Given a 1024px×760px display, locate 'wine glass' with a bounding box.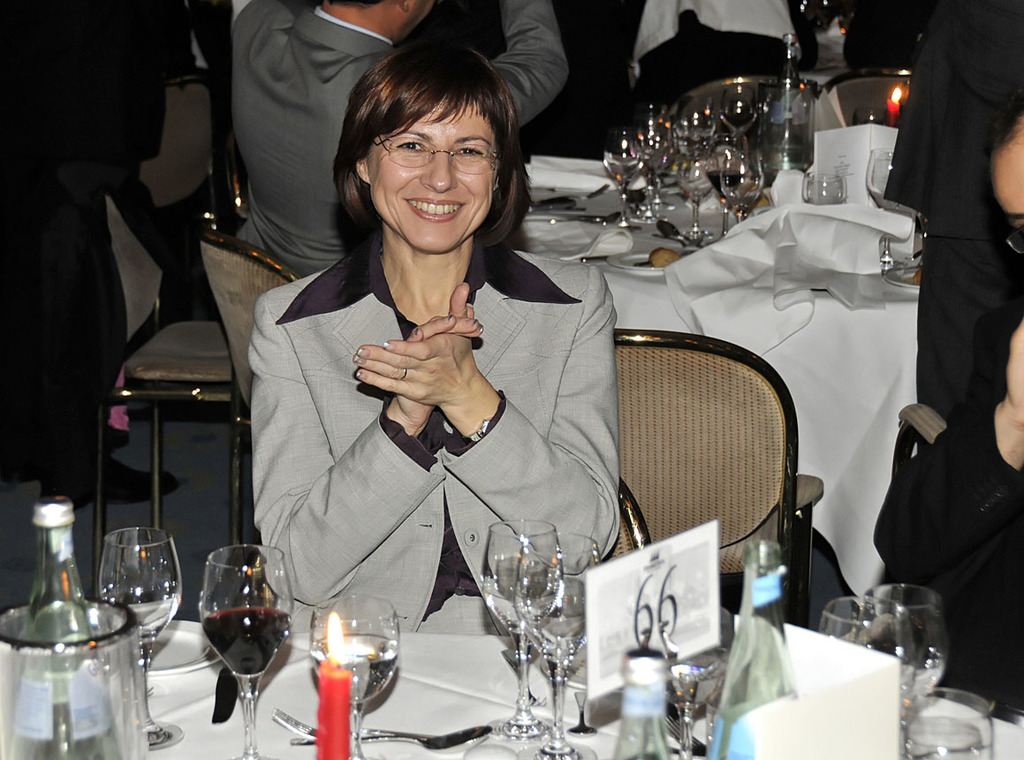
Located: select_region(484, 515, 562, 737).
